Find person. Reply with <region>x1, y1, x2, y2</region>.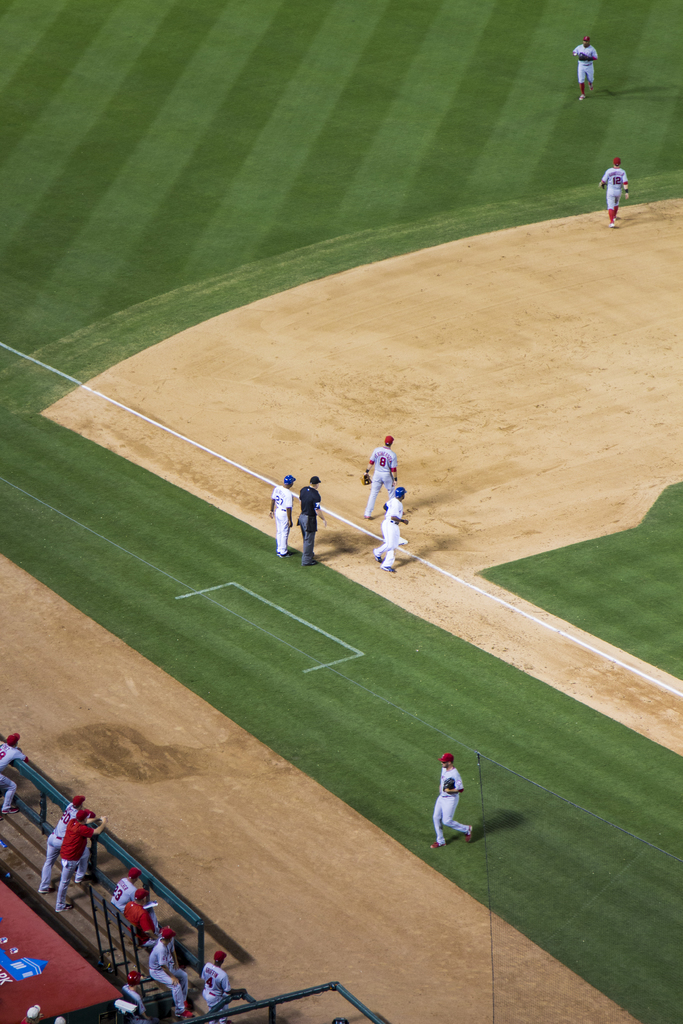
<region>381, 486, 402, 559</region>.
